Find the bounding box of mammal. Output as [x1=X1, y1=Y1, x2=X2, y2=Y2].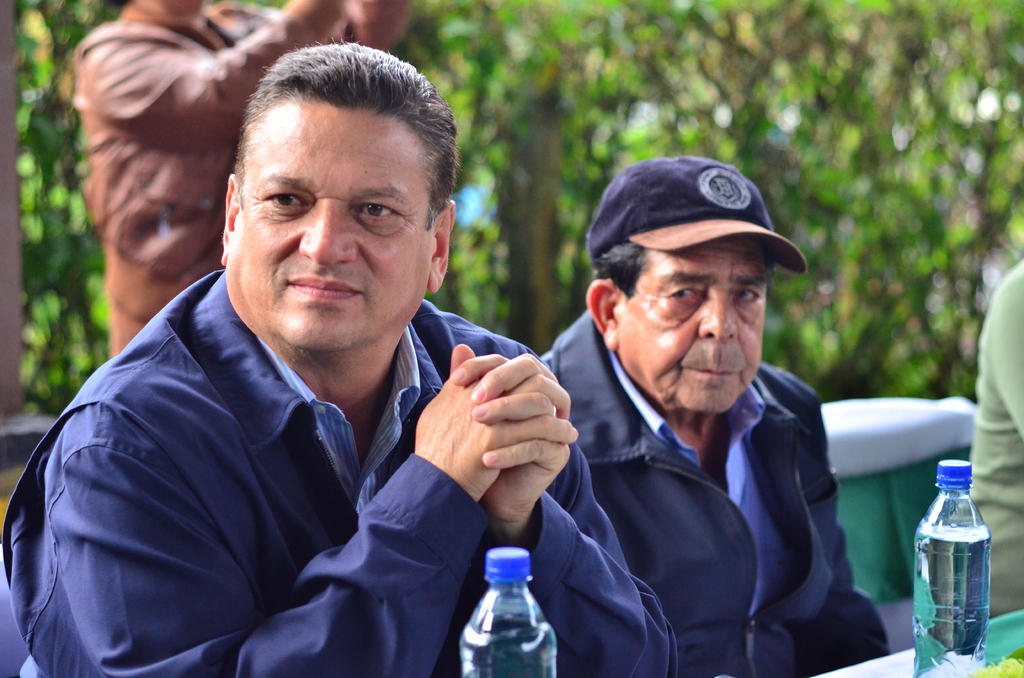
[x1=69, y1=0, x2=414, y2=357].
